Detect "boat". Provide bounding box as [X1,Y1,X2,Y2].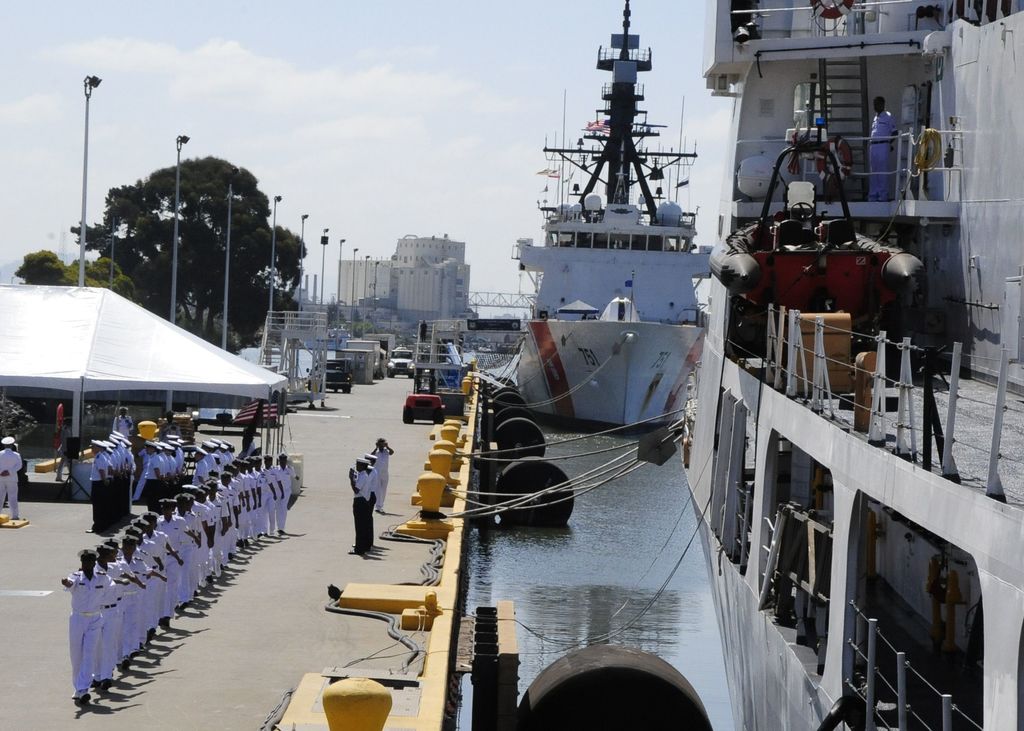
[473,4,768,462].
